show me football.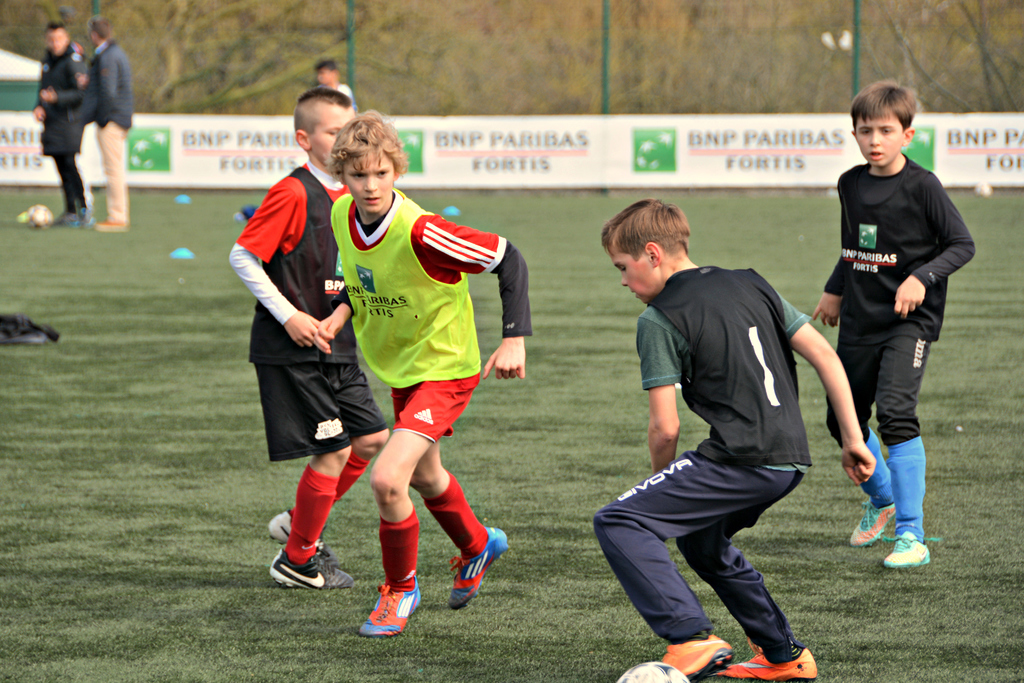
football is here: region(21, 200, 54, 230).
